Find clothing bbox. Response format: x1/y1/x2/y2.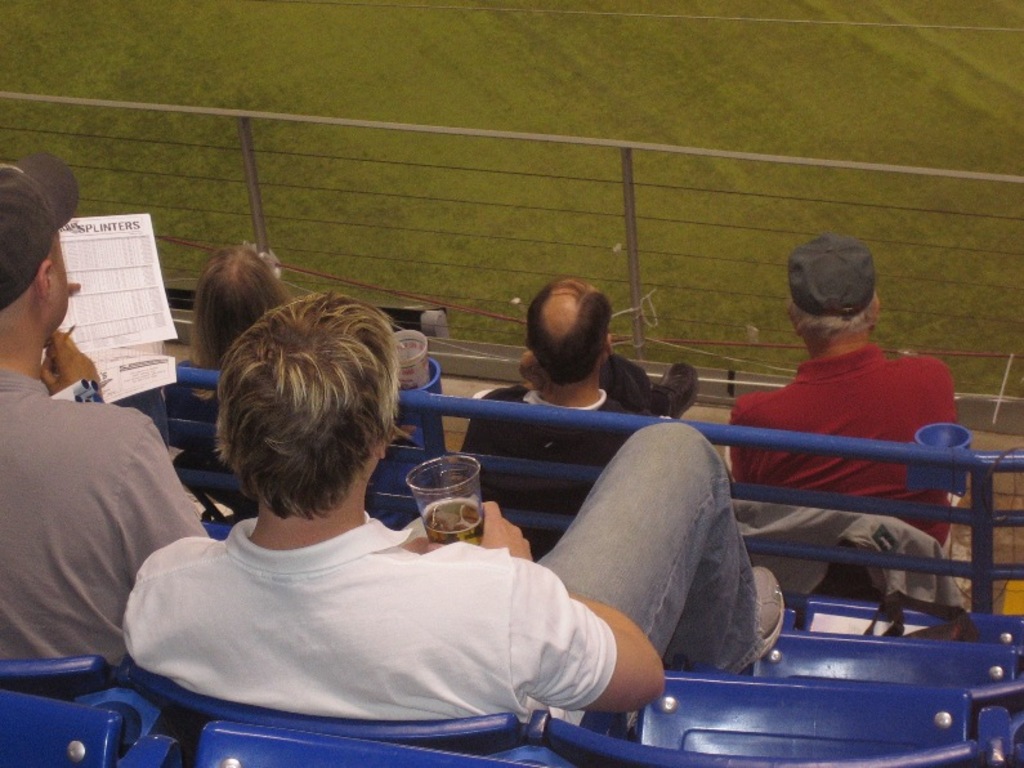
719/313/958/491.
